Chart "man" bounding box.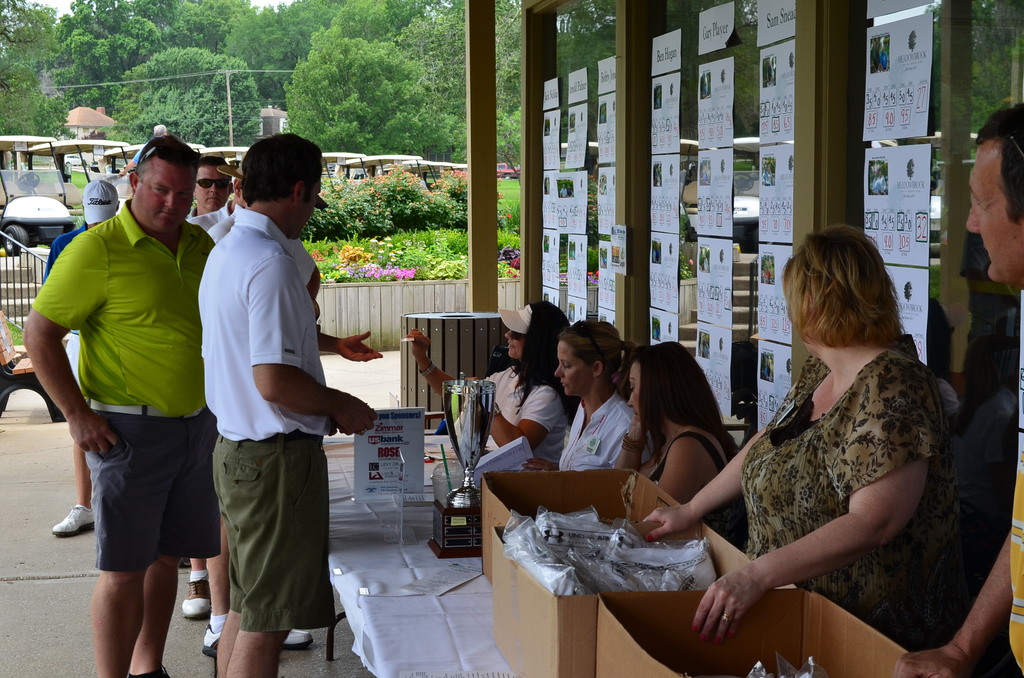
Charted: detection(186, 129, 385, 673).
